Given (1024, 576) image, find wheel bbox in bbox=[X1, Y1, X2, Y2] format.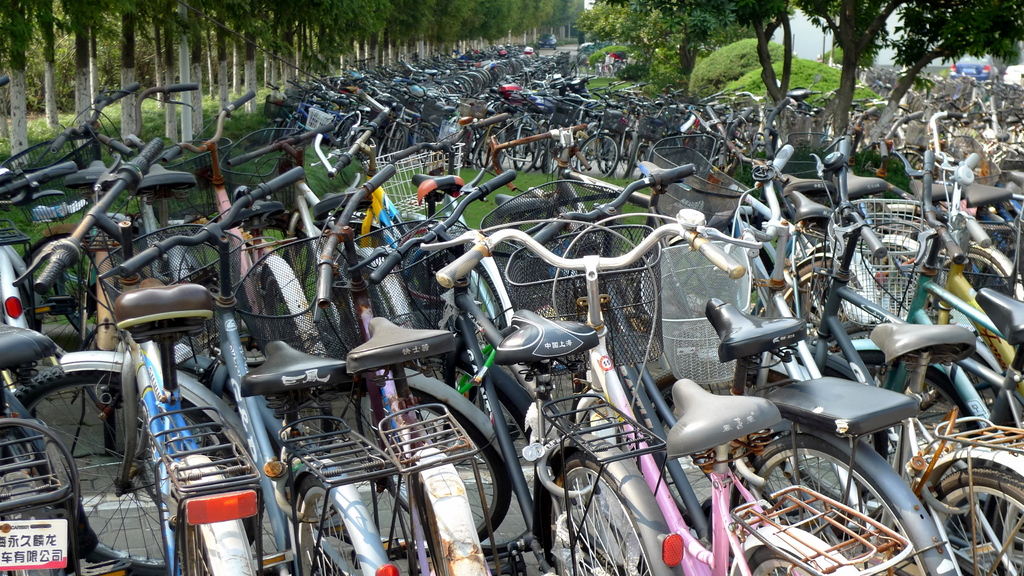
bbox=[499, 126, 540, 173].
